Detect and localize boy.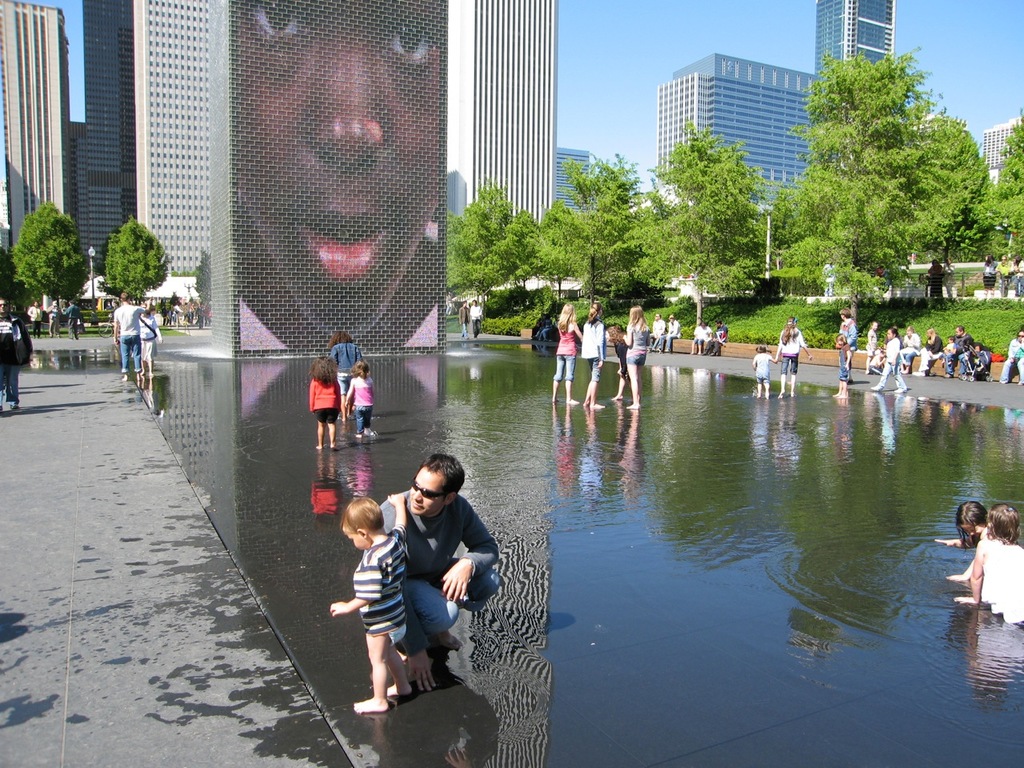
Localized at 330, 497, 411, 718.
